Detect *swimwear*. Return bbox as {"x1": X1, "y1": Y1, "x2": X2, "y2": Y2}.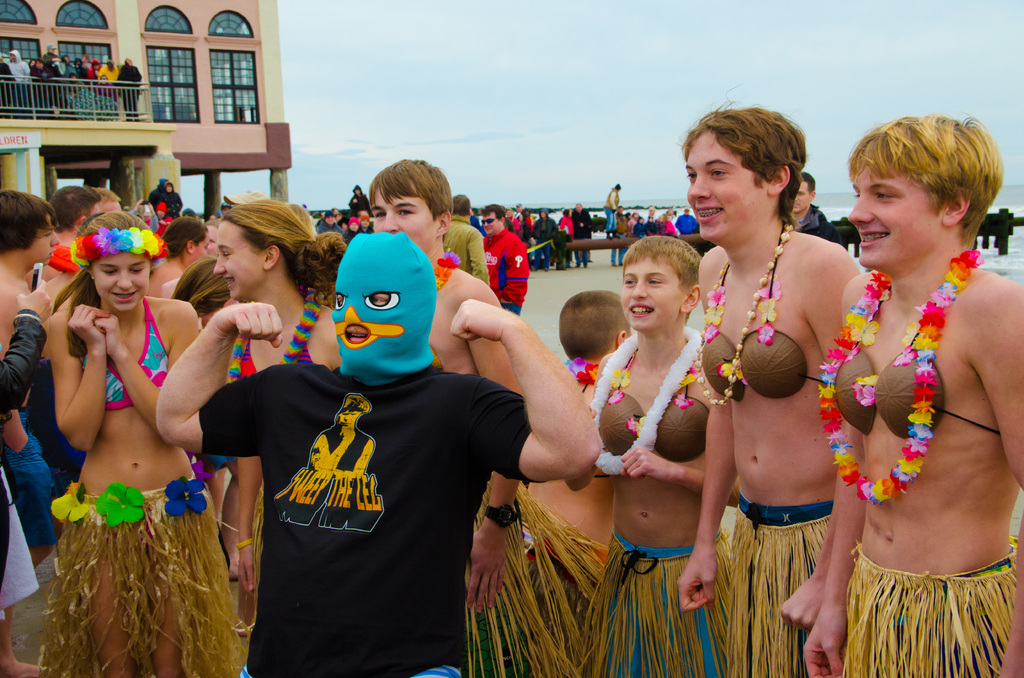
{"x1": 614, "y1": 533, "x2": 705, "y2": 567}.
